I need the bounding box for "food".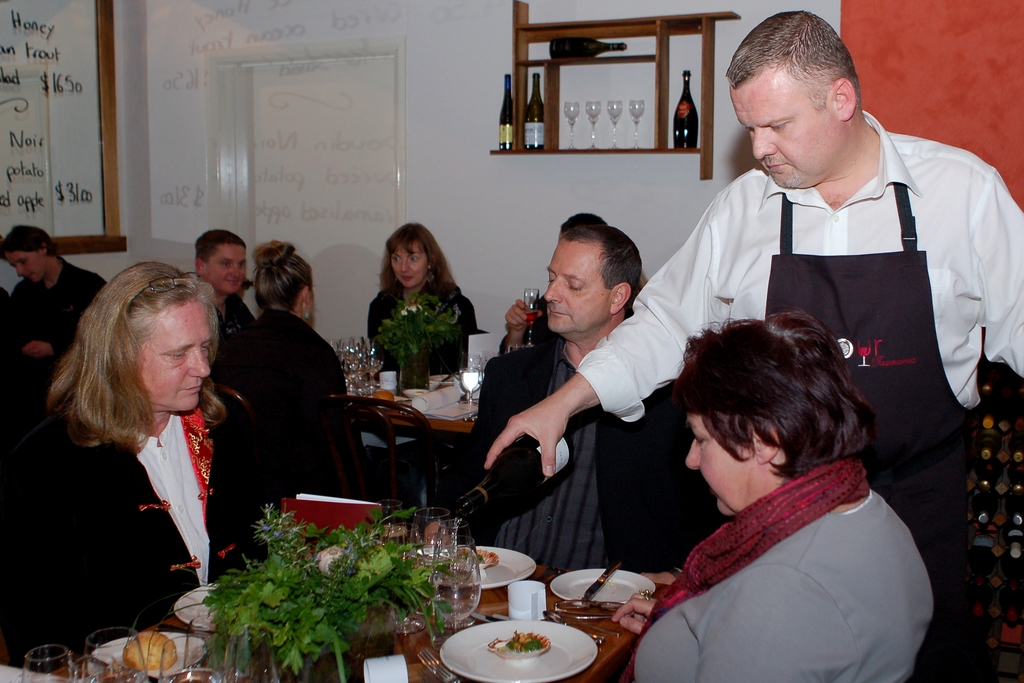
Here it is: x1=500, y1=625, x2=554, y2=660.
